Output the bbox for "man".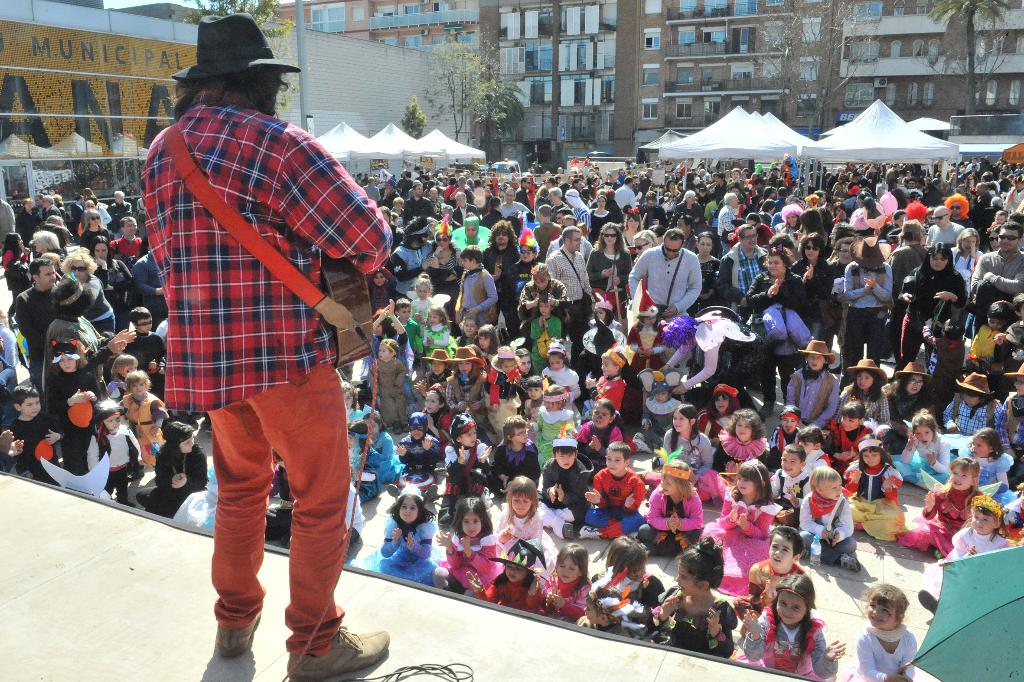
(left=626, top=228, right=706, bottom=325).
